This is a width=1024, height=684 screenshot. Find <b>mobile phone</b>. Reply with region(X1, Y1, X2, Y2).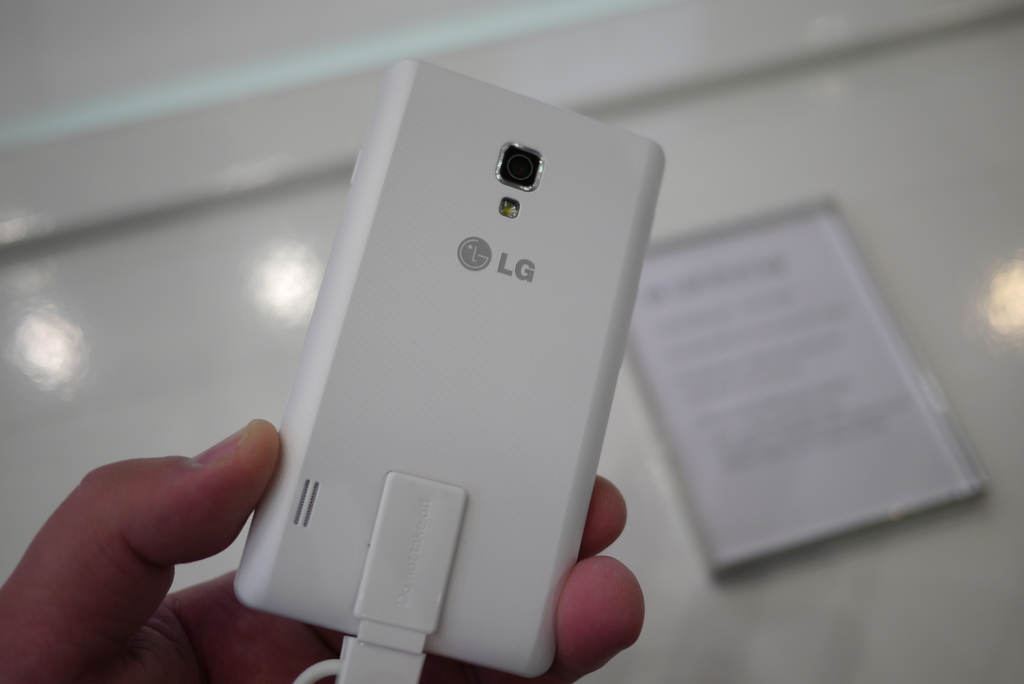
region(250, 66, 652, 667).
